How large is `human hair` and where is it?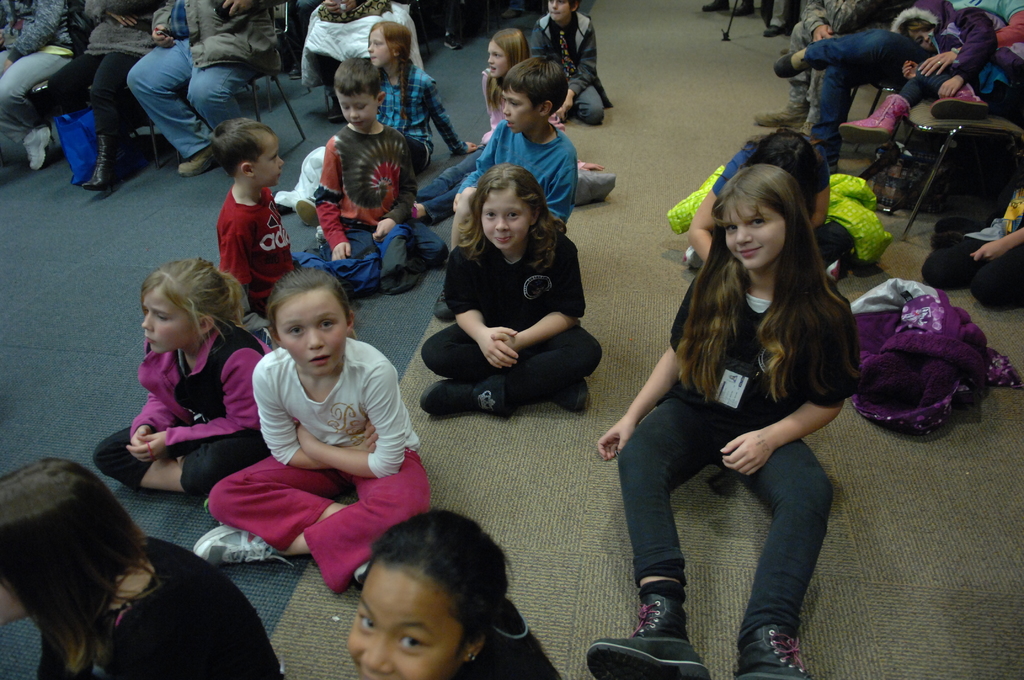
Bounding box: locate(266, 269, 354, 337).
